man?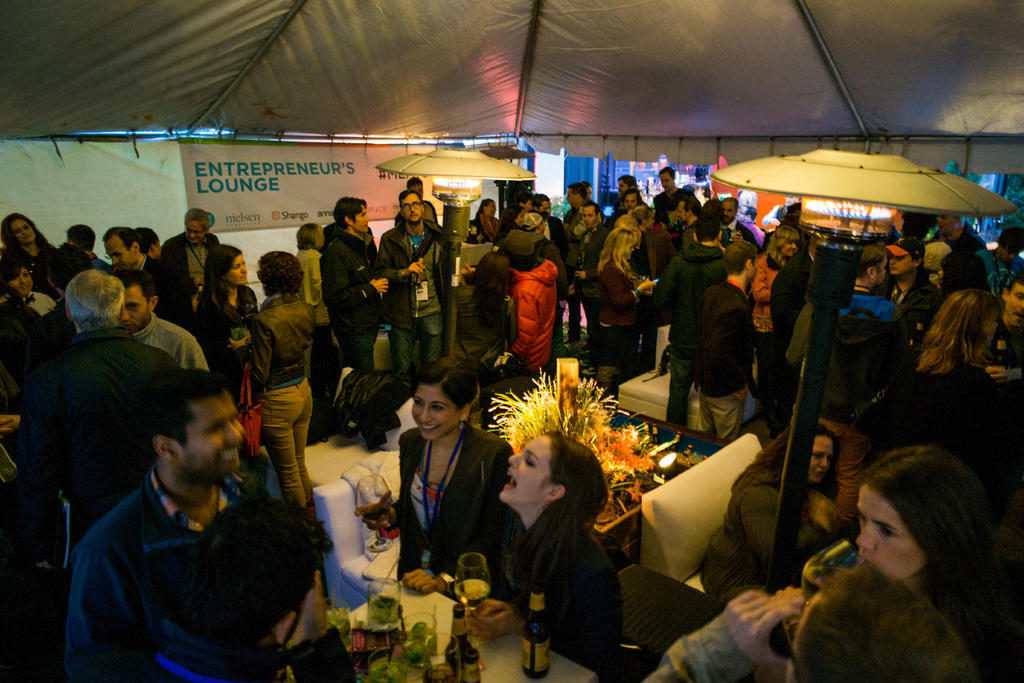
pyautogui.locateOnScreen(822, 238, 900, 420)
